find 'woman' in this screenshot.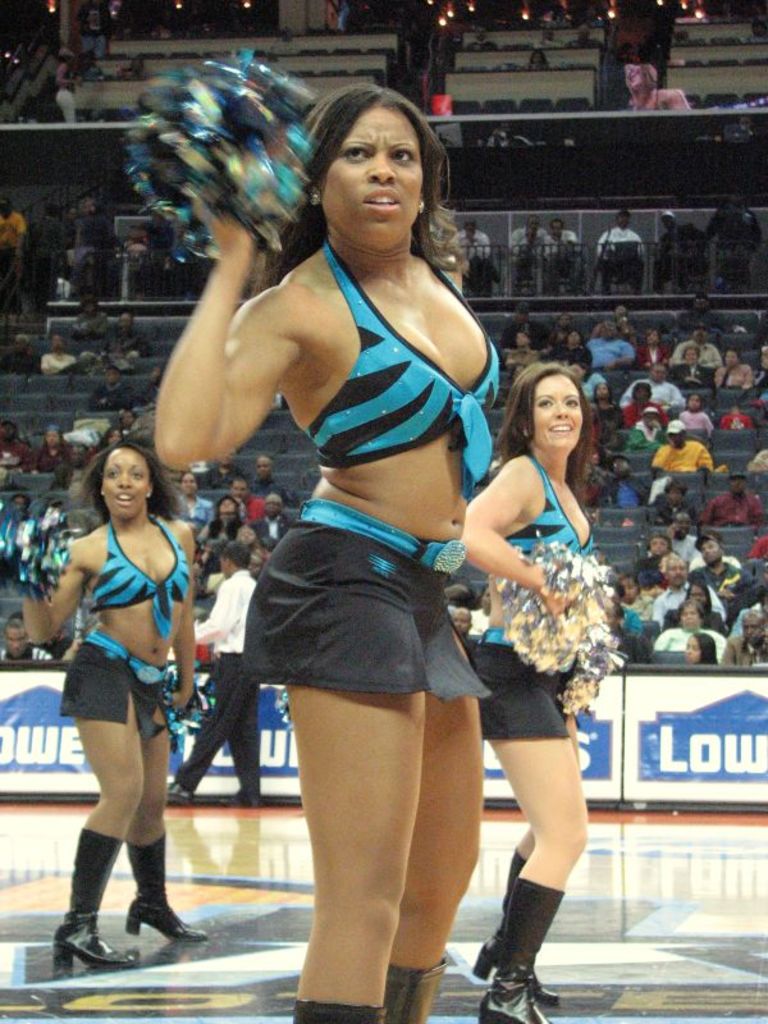
The bounding box for 'woman' is box=[119, 407, 141, 426].
